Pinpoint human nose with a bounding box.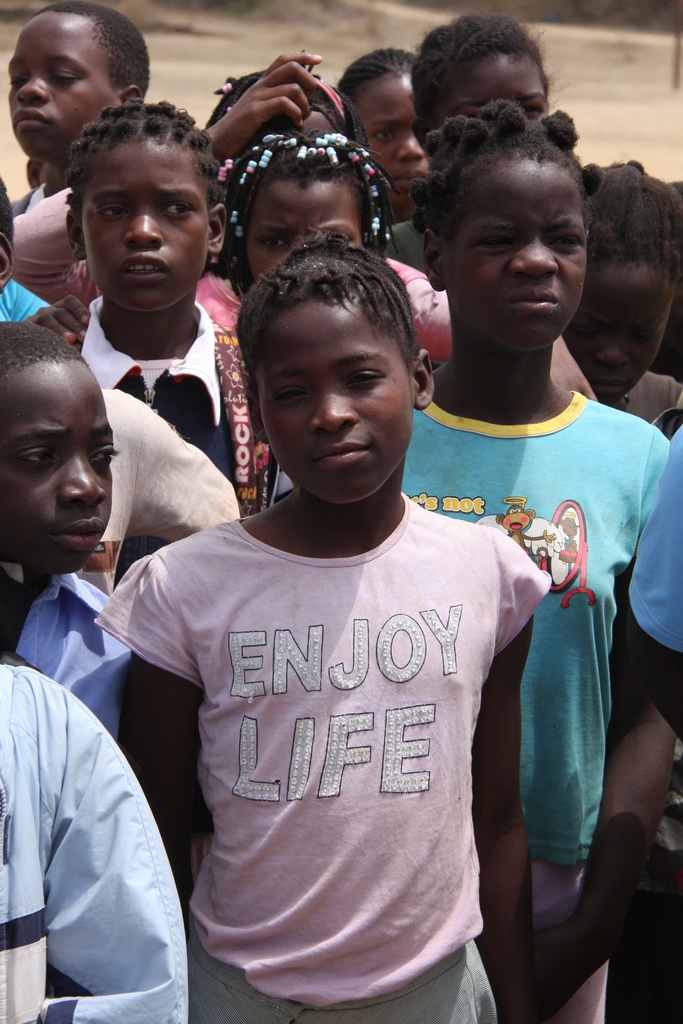
left=593, top=333, right=637, bottom=366.
